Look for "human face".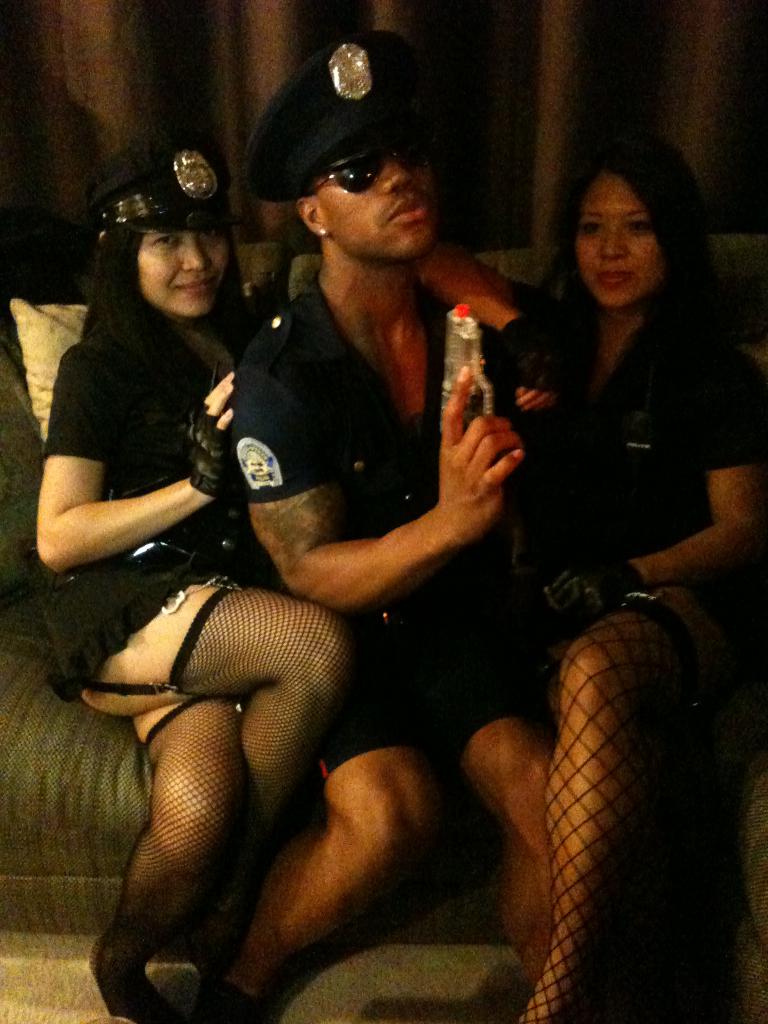
Found: BBox(143, 221, 220, 305).
